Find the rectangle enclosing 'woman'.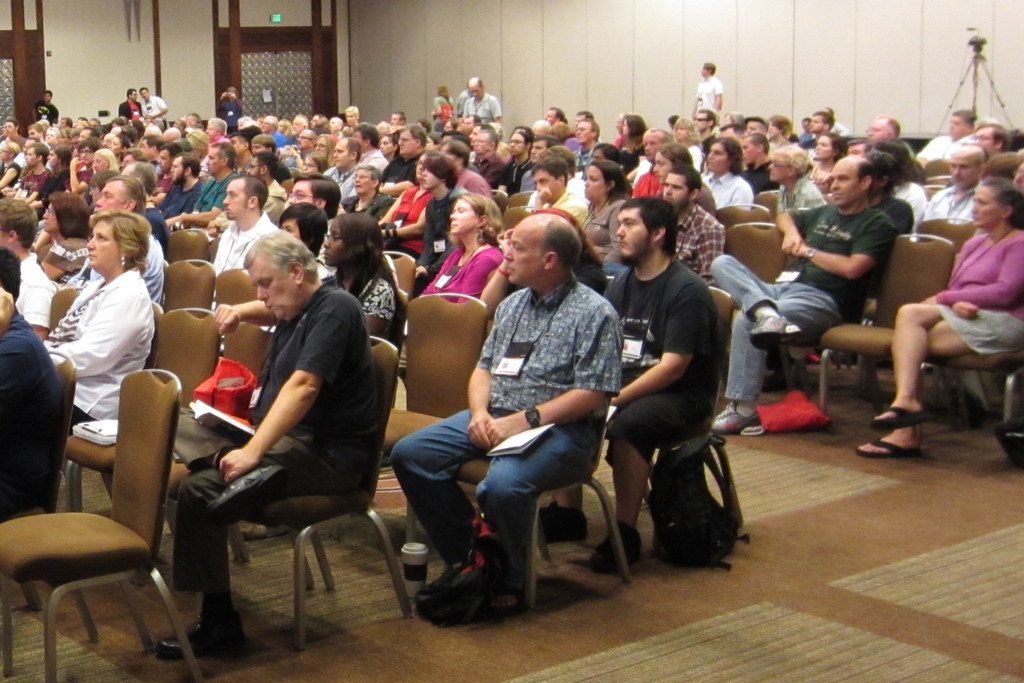
box=[35, 188, 92, 283].
